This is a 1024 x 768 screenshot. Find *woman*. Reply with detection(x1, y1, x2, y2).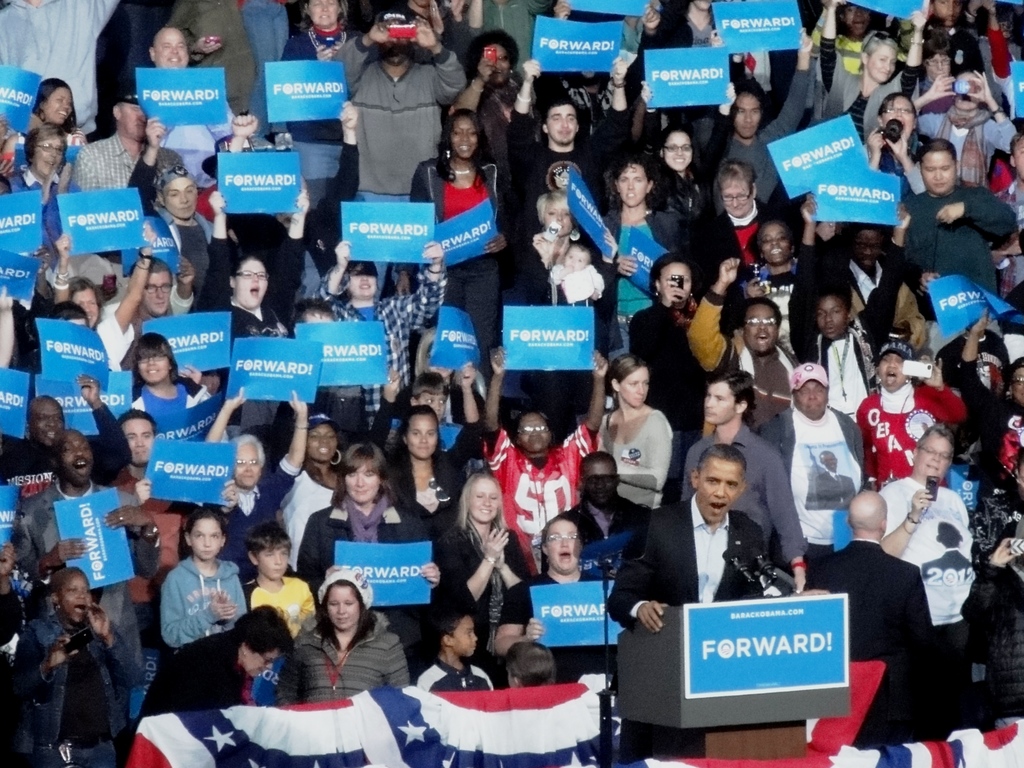
detection(451, 26, 522, 177).
